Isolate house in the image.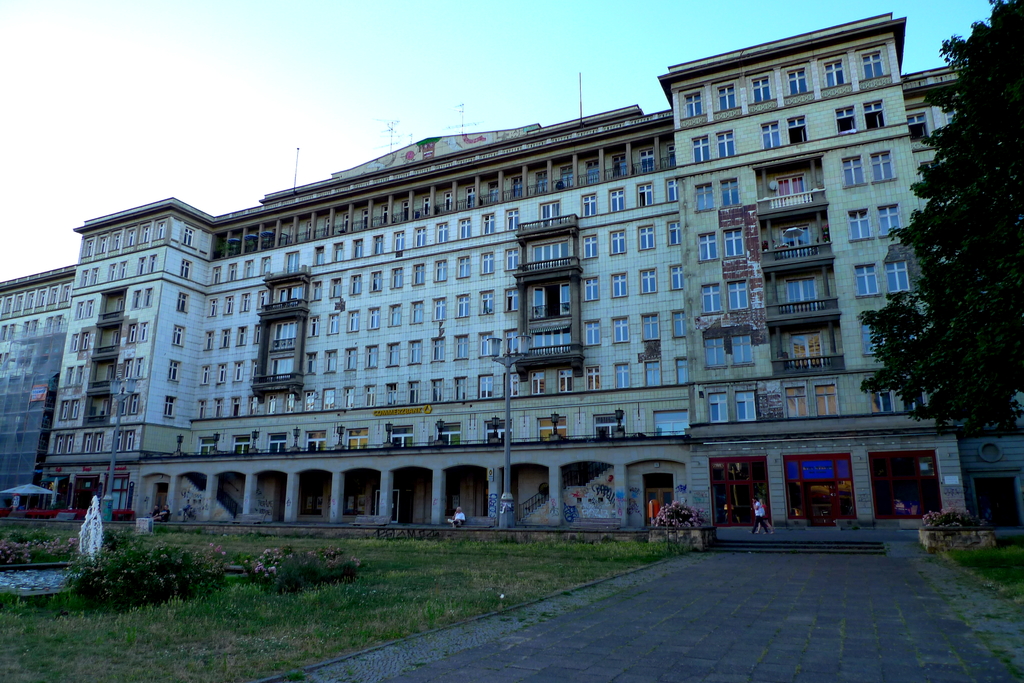
Isolated region: select_region(39, 11, 1023, 524).
